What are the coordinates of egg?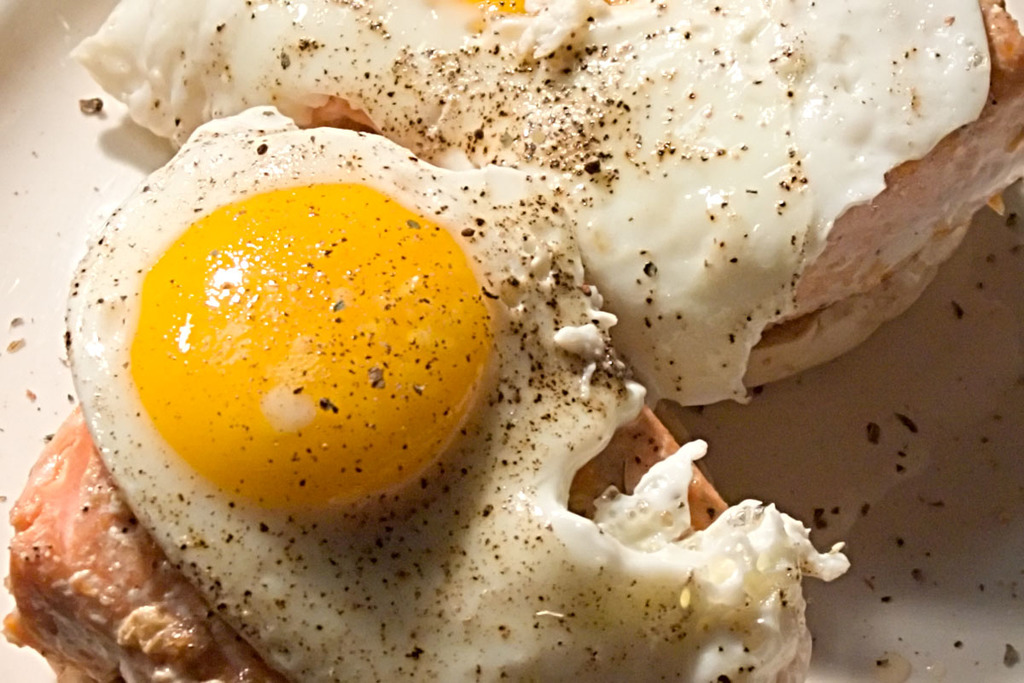
l=67, t=0, r=994, b=407.
